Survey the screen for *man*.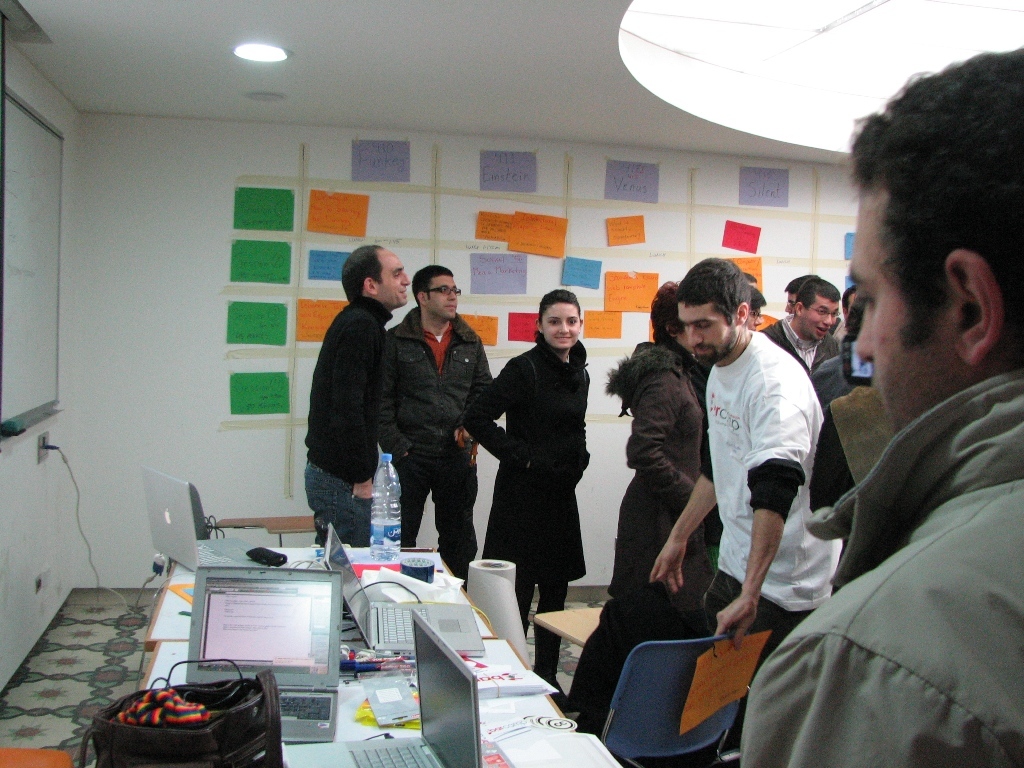
Survey found: locate(649, 265, 858, 643).
